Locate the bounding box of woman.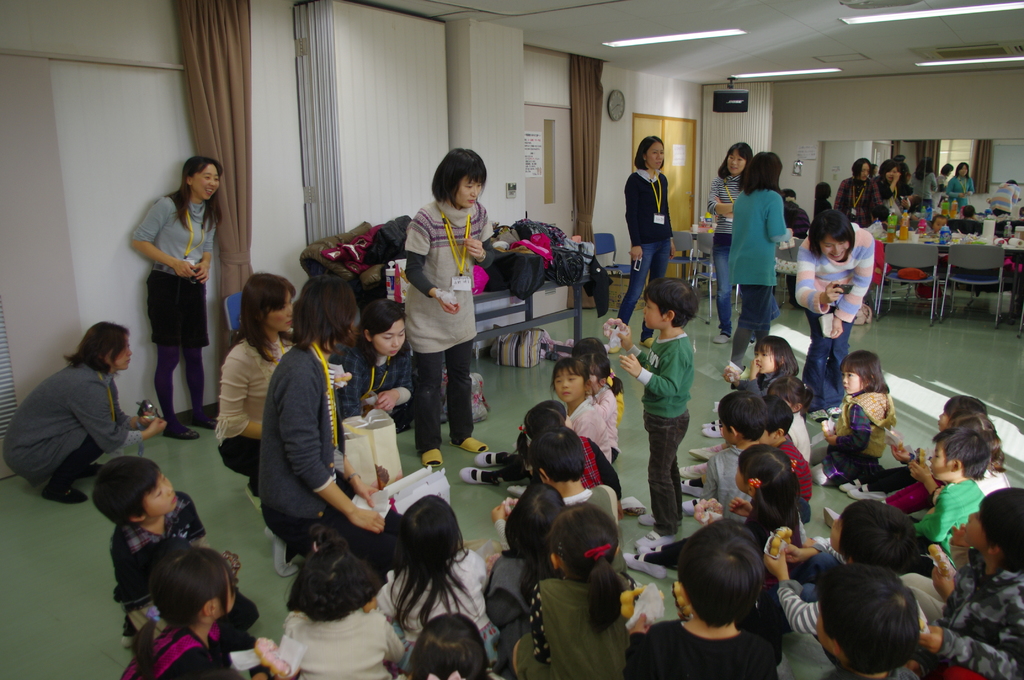
Bounding box: 259:277:400:579.
